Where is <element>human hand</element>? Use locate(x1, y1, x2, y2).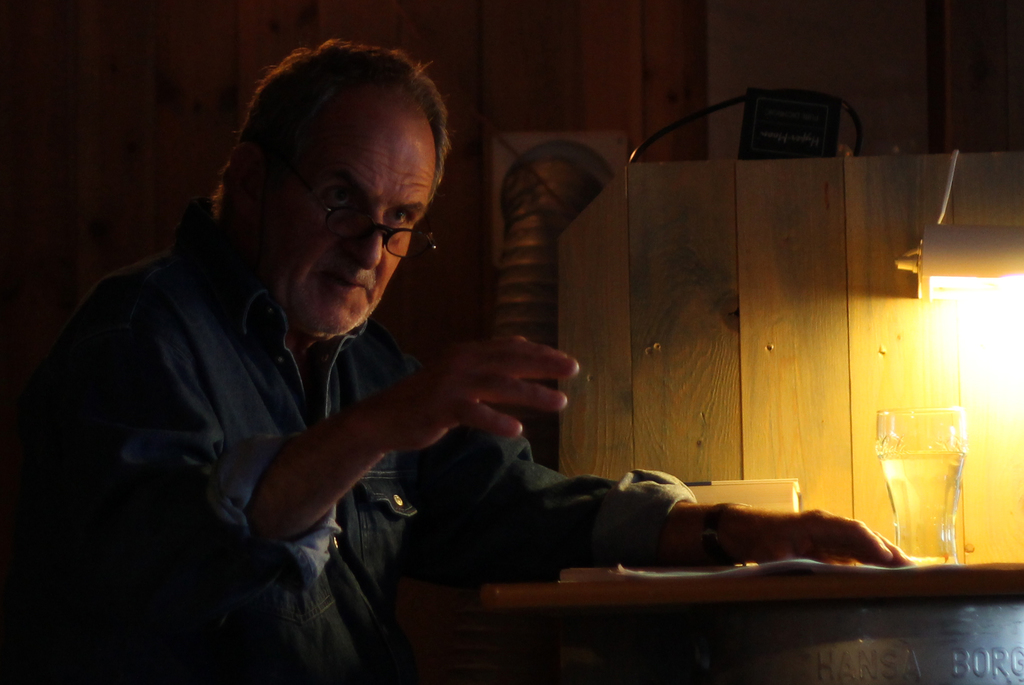
locate(360, 341, 582, 455).
